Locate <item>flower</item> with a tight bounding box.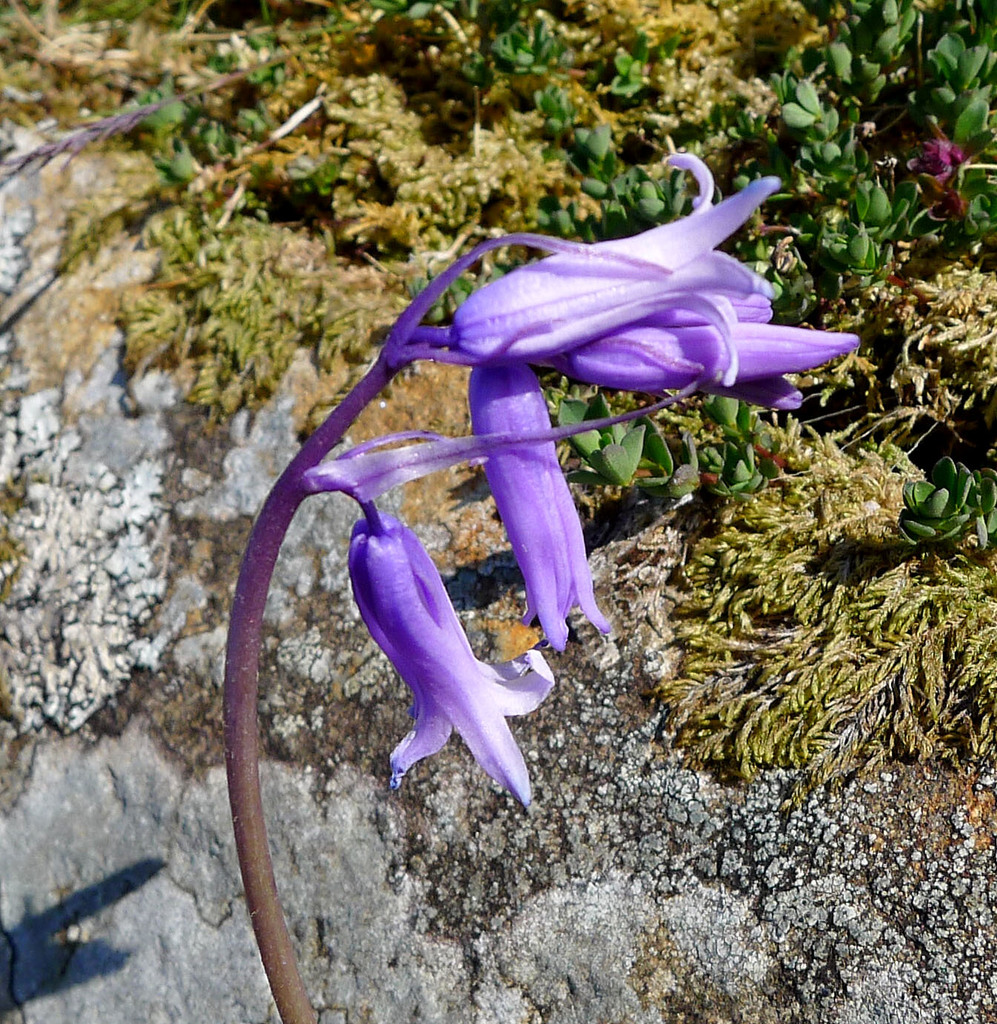
468,365,616,658.
